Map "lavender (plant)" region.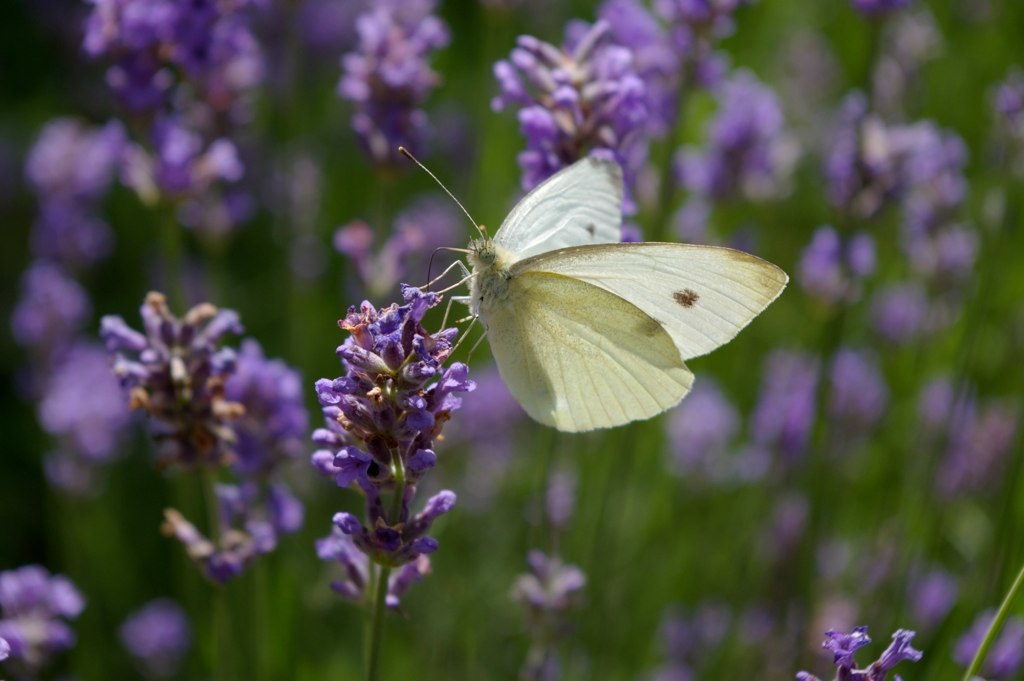
Mapped to [x1=339, y1=199, x2=462, y2=313].
